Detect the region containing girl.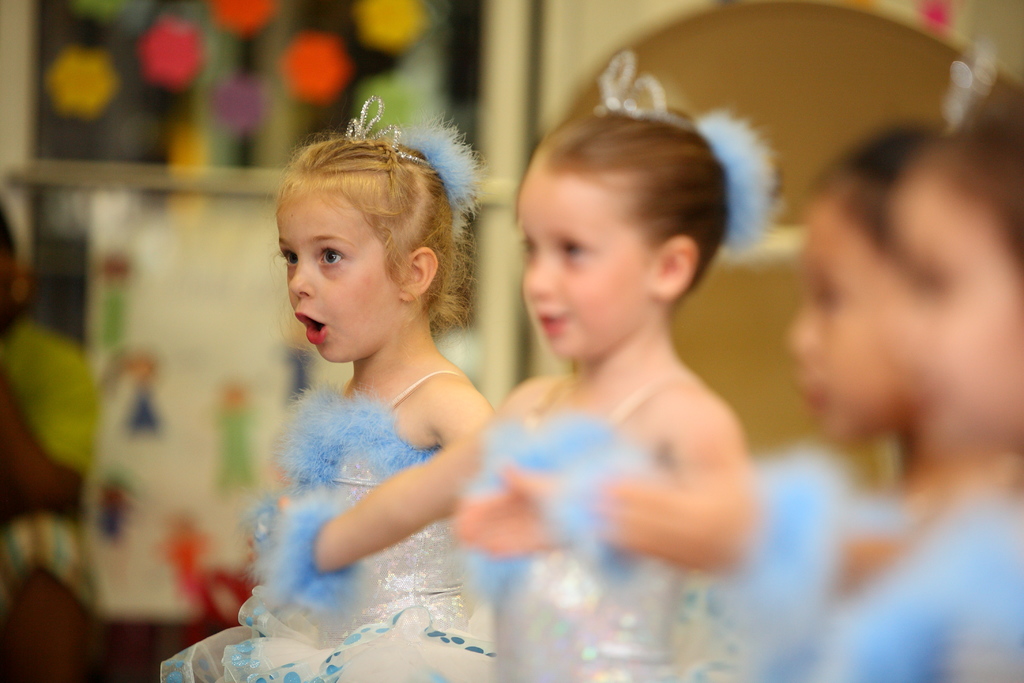
l=220, t=47, r=766, b=682.
